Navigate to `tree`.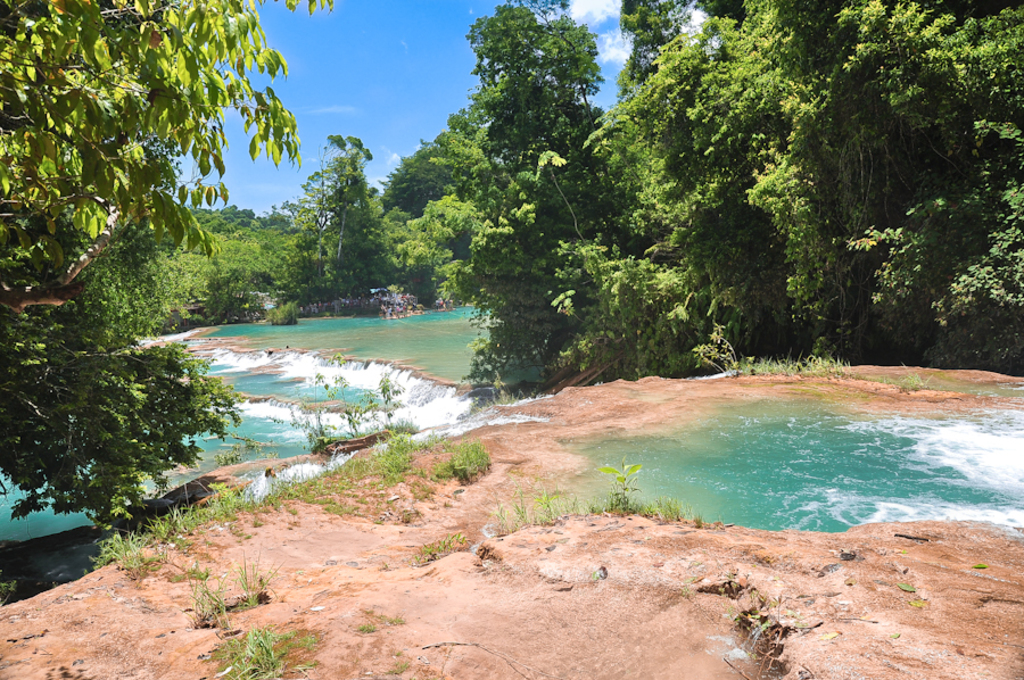
Navigation target: select_region(134, 208, 289, 313).
